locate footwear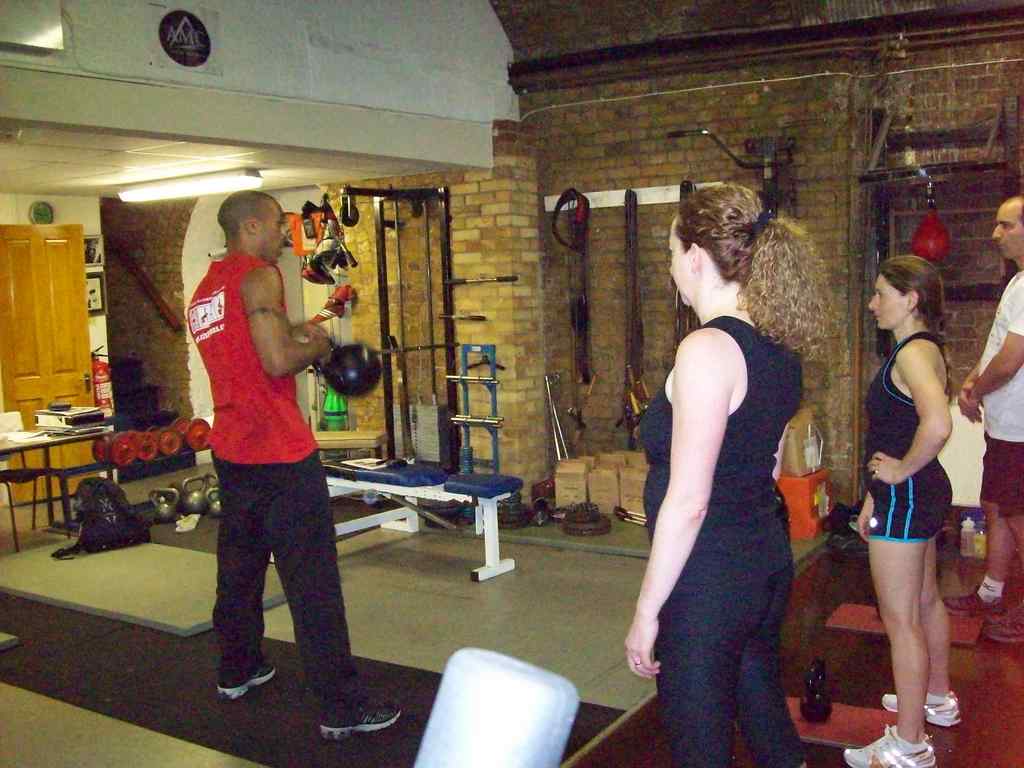
(840, 723, 934, 766)
